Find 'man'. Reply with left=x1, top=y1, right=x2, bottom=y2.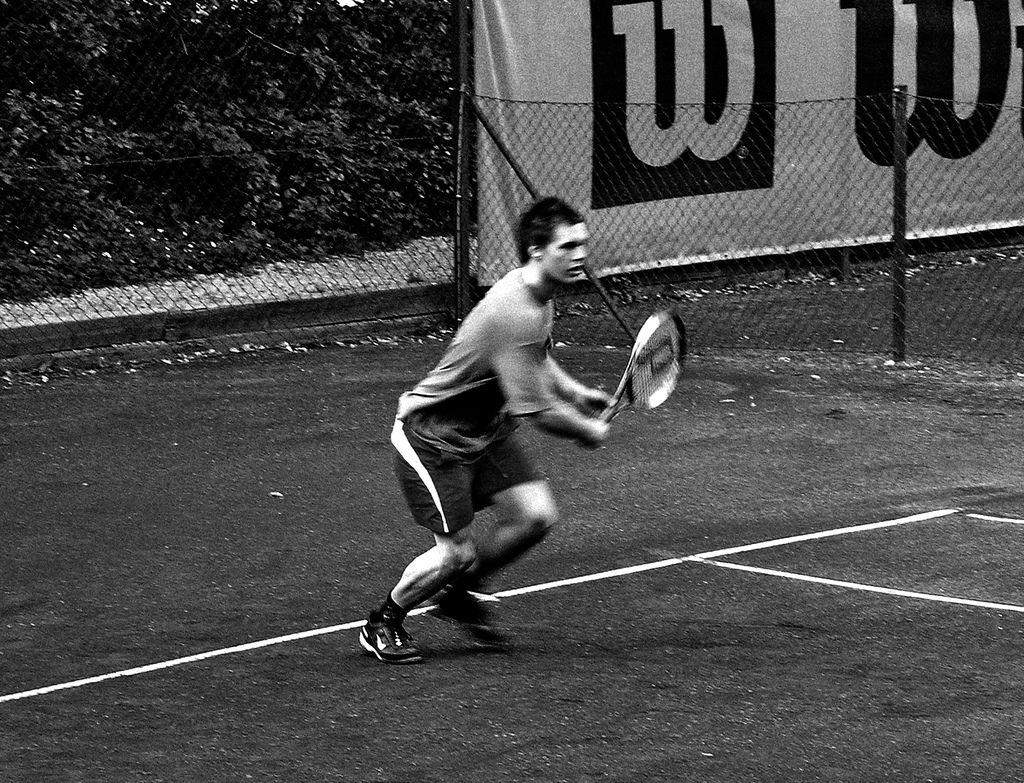
left=369, top=202, right=652, bottom=667.
